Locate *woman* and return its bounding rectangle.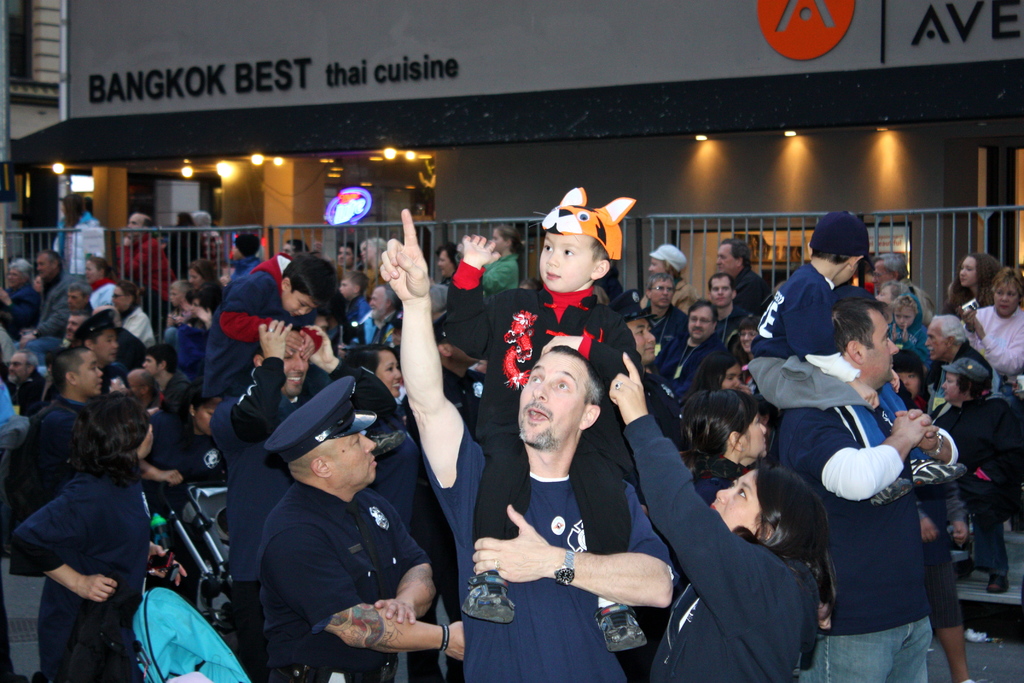
(339,342,404,425).
